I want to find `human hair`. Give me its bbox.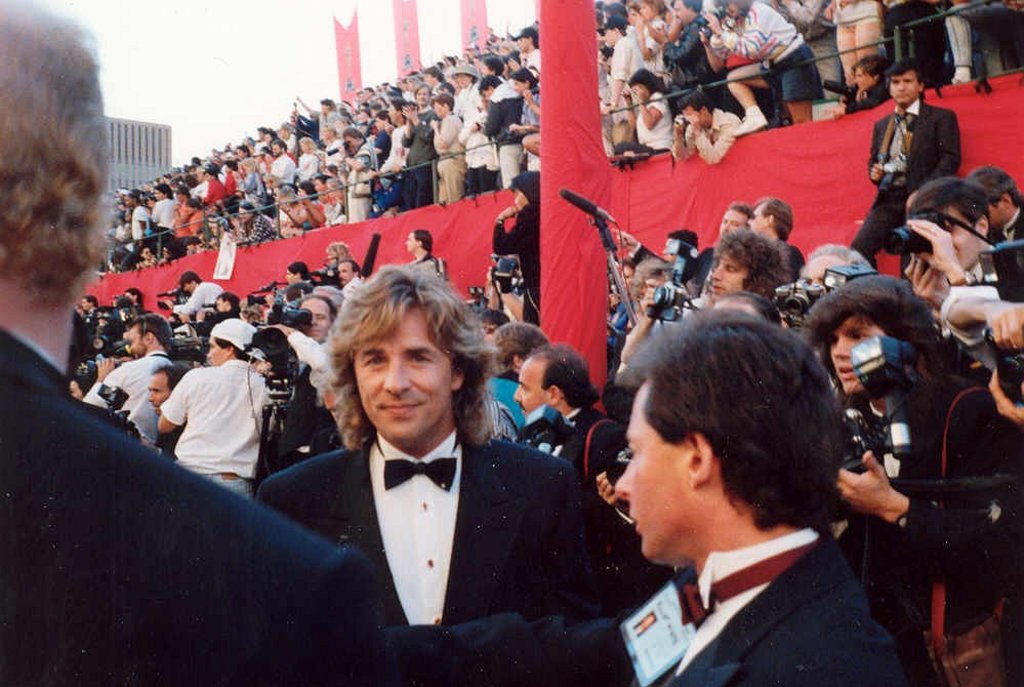
[x1=511, y1=66, x2=531, y2=82].
